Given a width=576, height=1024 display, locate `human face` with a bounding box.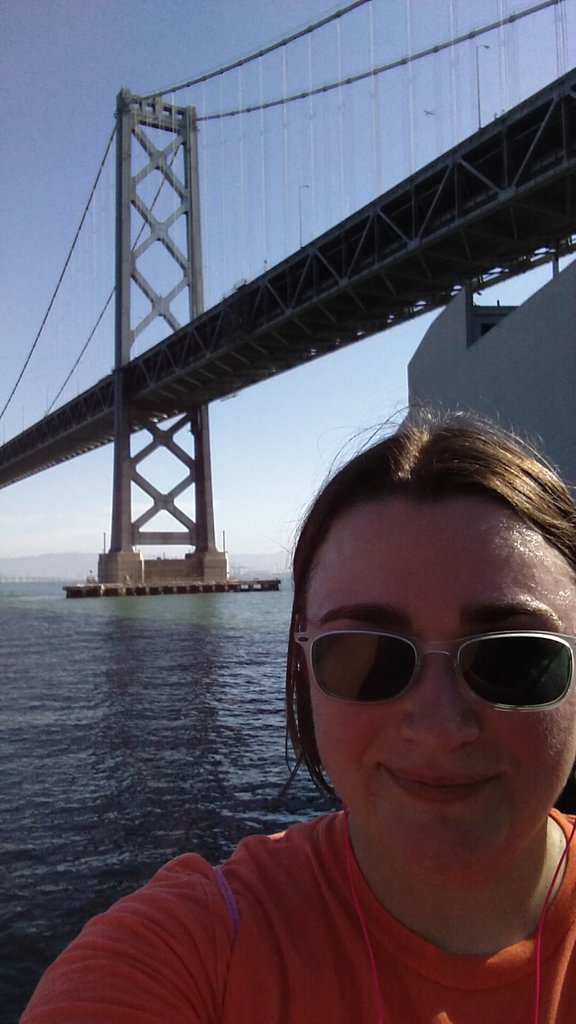
Located: <box>305,497,575,896</box>.
